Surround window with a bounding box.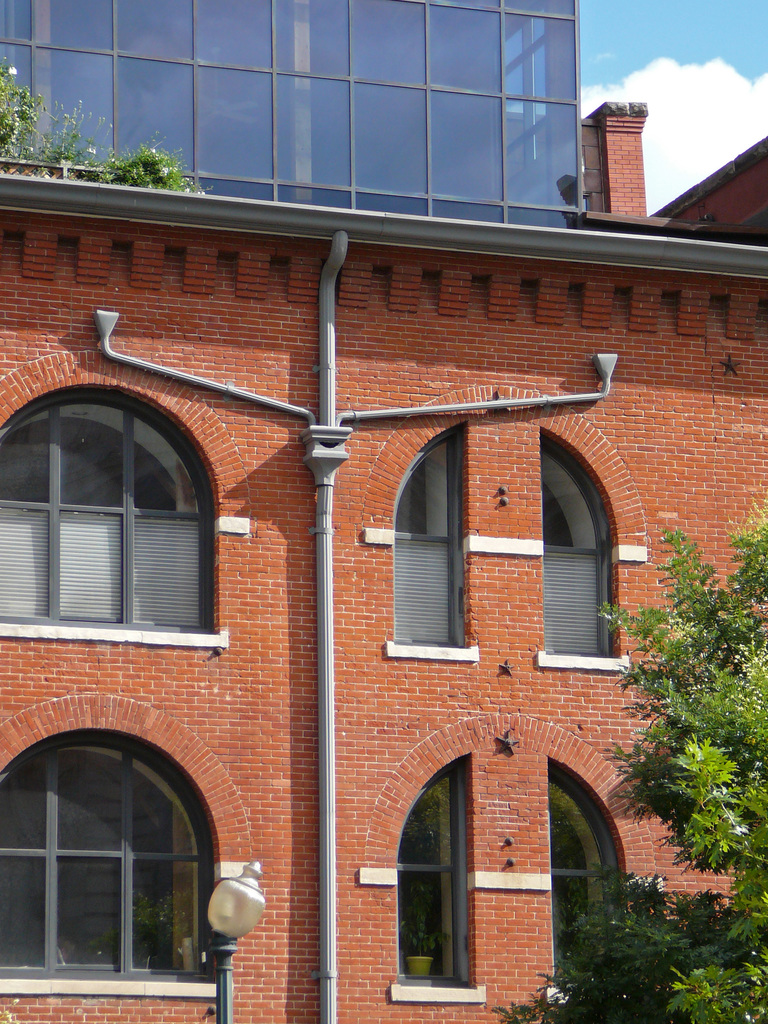
pyautogui.locateOnScreen(403, 760, 465, 988).
